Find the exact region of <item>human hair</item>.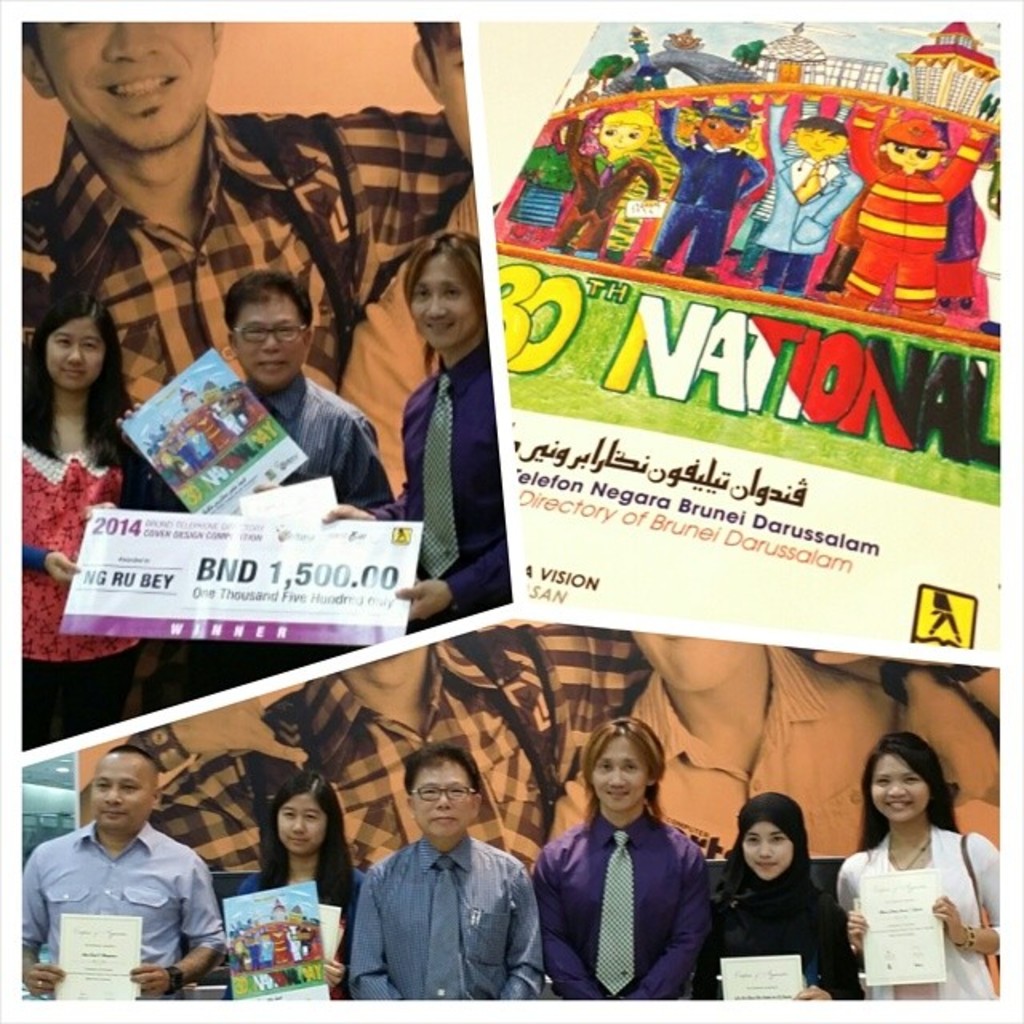
Exact region: <box>402,232,483,382</box>.
